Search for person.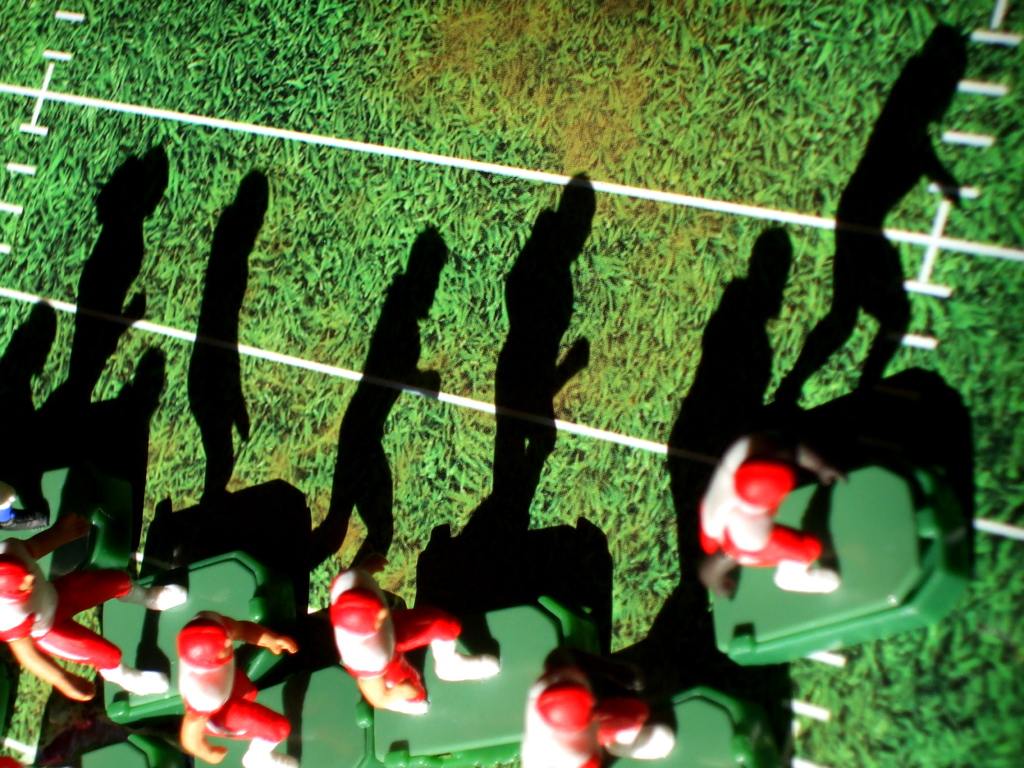
Found at (x1=699, y1=432, x2=849, y2=595).
